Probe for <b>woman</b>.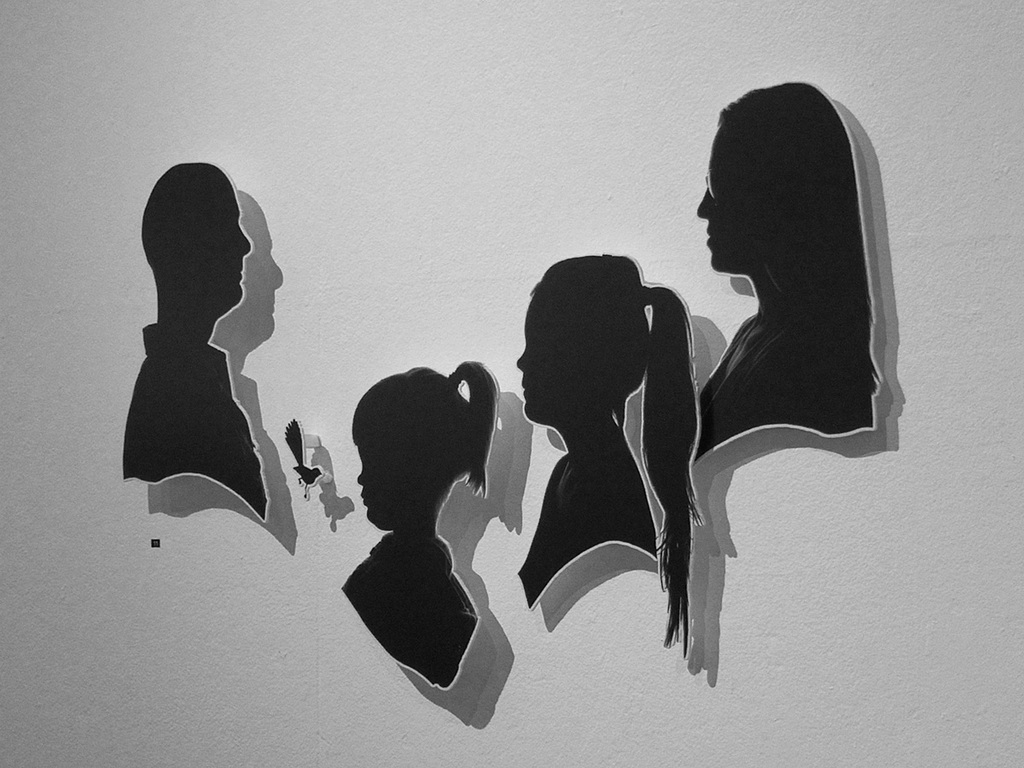
Probe result: {"x1": 692, "y1": 79, "x2": 883, "y2": 463}.
